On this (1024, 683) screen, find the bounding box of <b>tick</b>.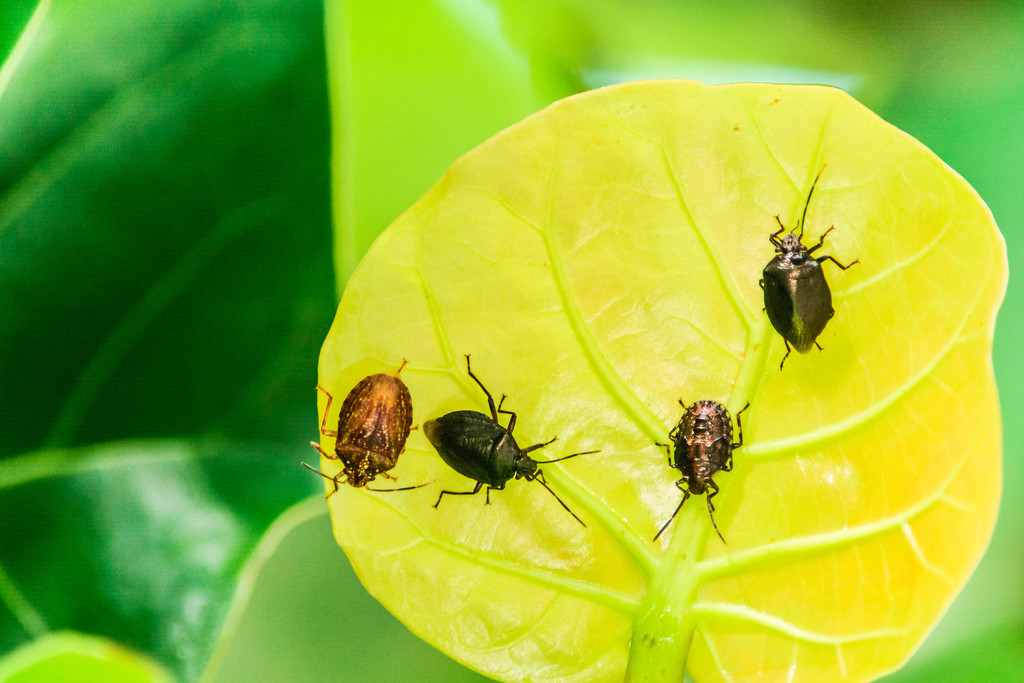
Bounding box: 420,349,602,529.
